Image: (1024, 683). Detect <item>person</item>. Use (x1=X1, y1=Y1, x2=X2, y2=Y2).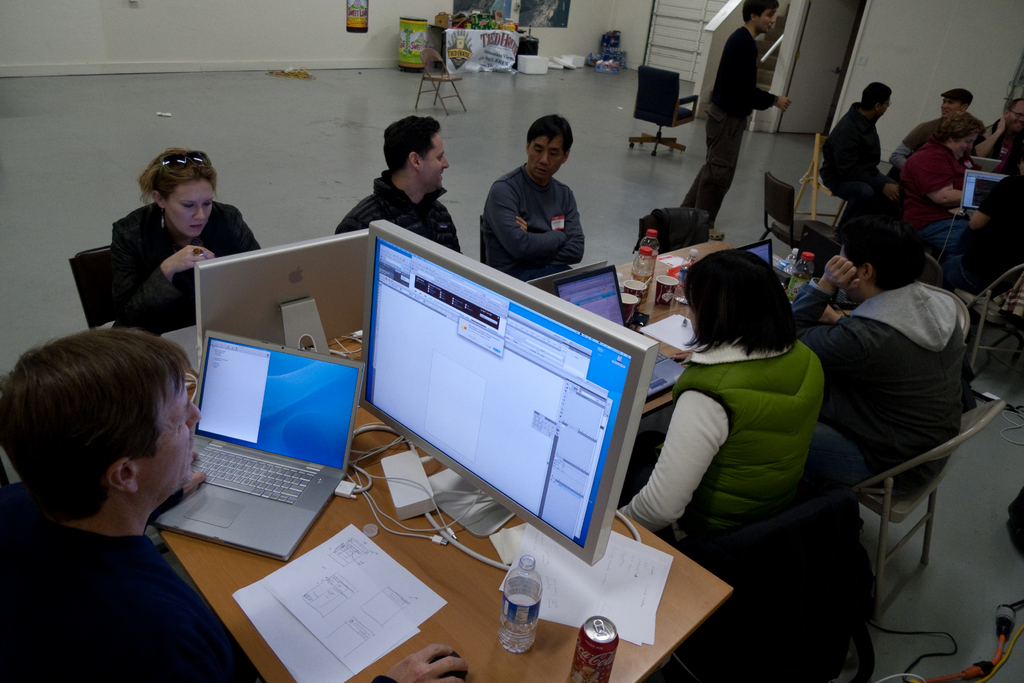
(x1=625, y1=245, x2=828, y2=546).
